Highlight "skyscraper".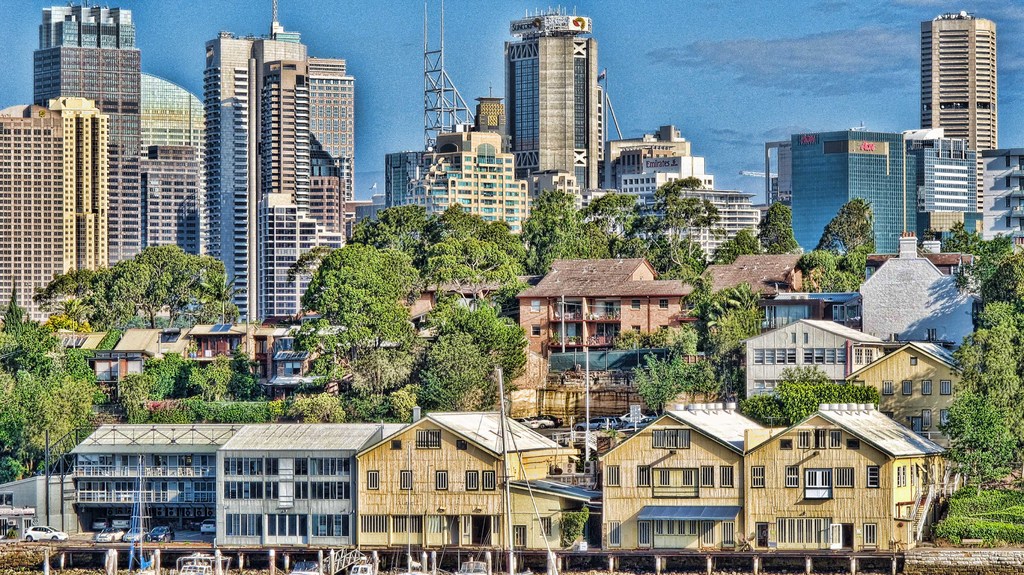
Highlighted region: x1=508 y1=8 x2=612 y2=209.
